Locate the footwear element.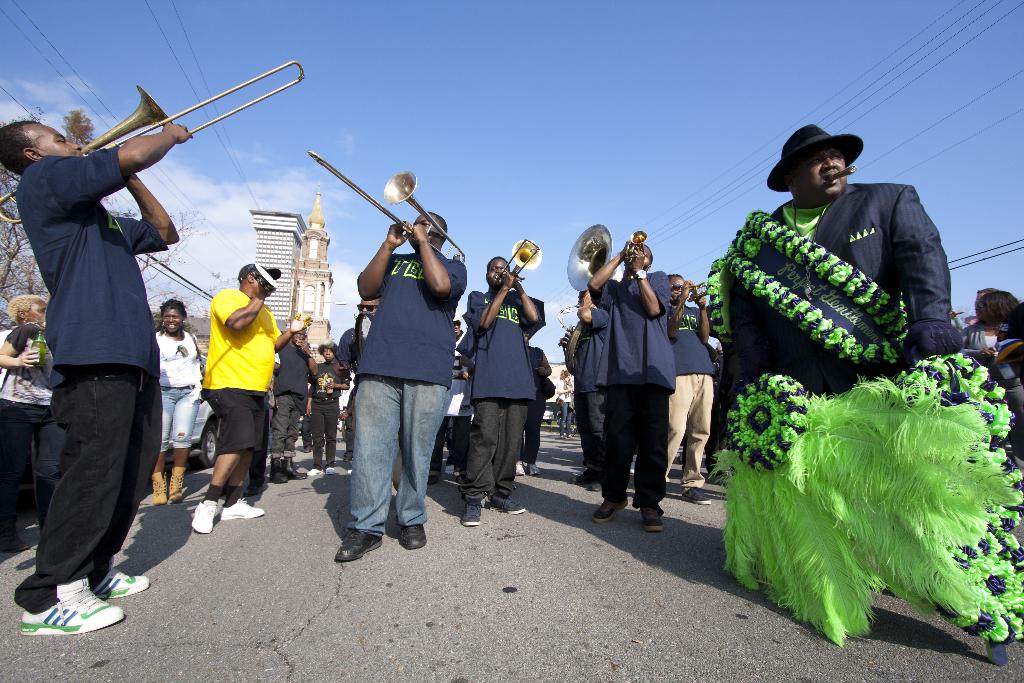
Element bbox: <region>218, 497, 265, 520</region>.
